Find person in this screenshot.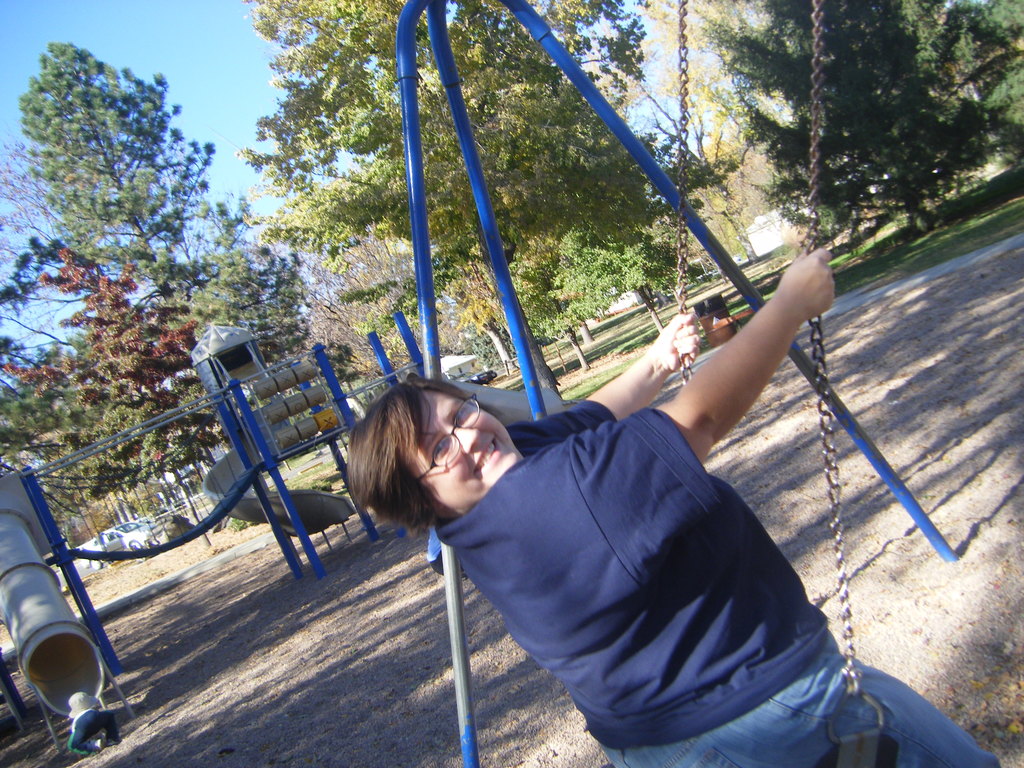
The bounding box for person is (x1=360, y1=172, x2=893, y2=752).
